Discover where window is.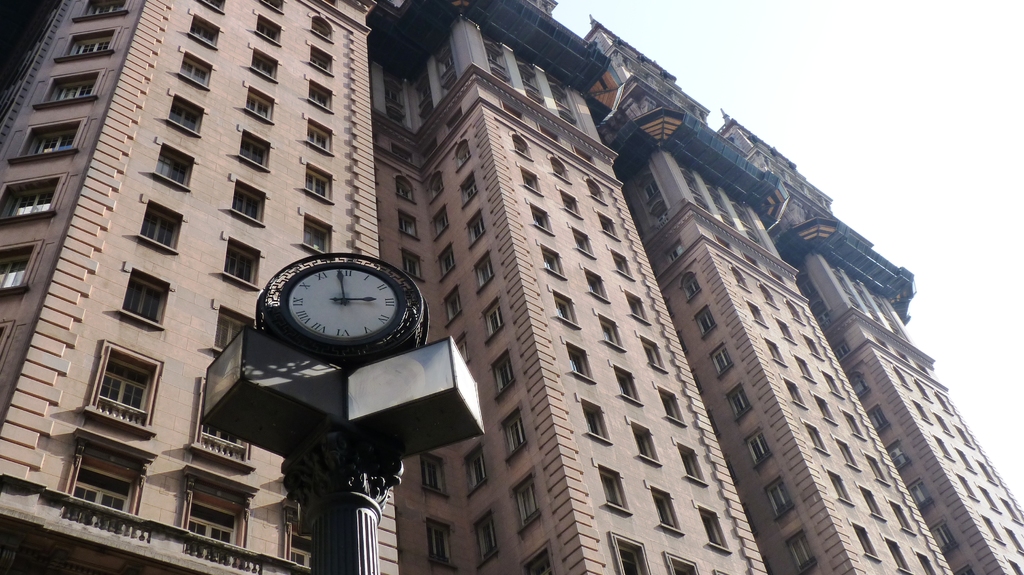
Discovered at bbox(182, 466, 261, 569).
